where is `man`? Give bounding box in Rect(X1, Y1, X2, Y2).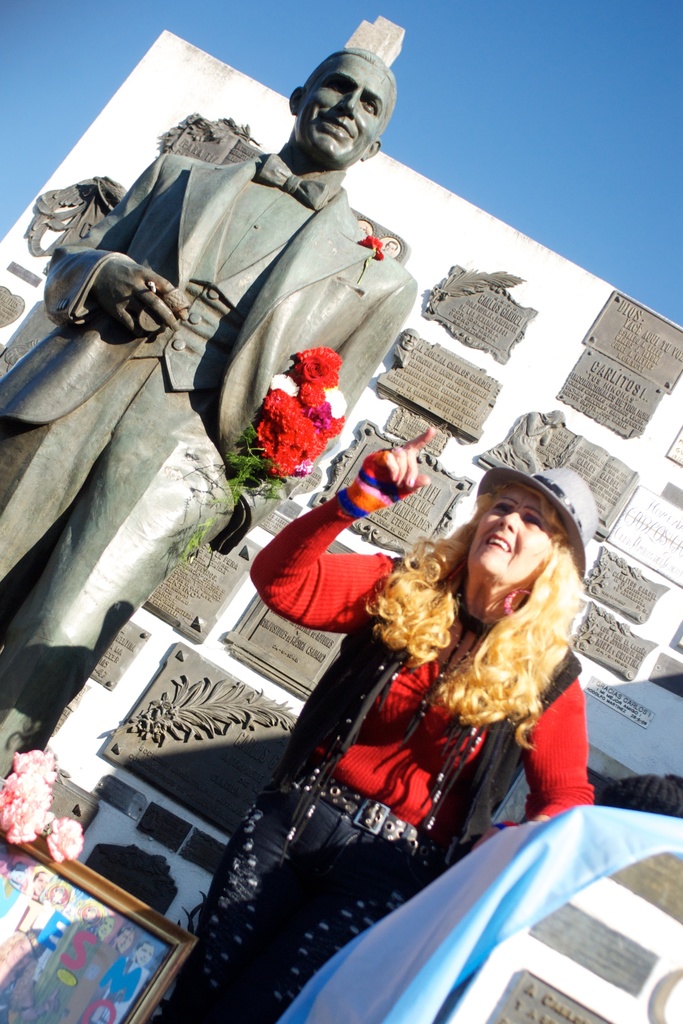
Rect(0, 35, 426, 764).
